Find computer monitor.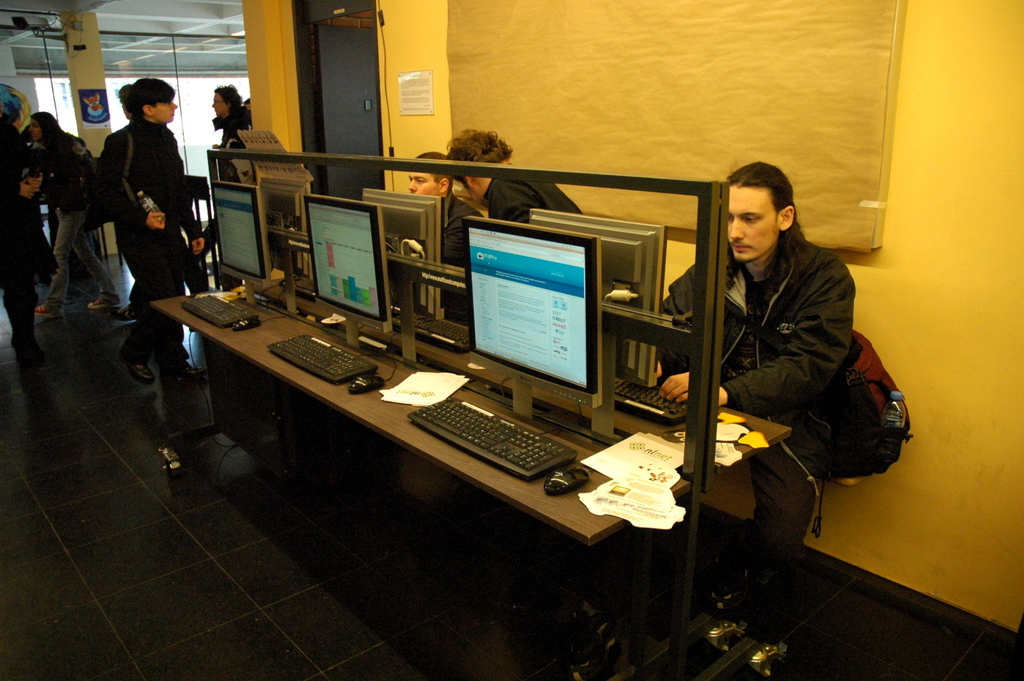
{"left": 296, "top": 188, "right": 395, "bottom": 360}.
